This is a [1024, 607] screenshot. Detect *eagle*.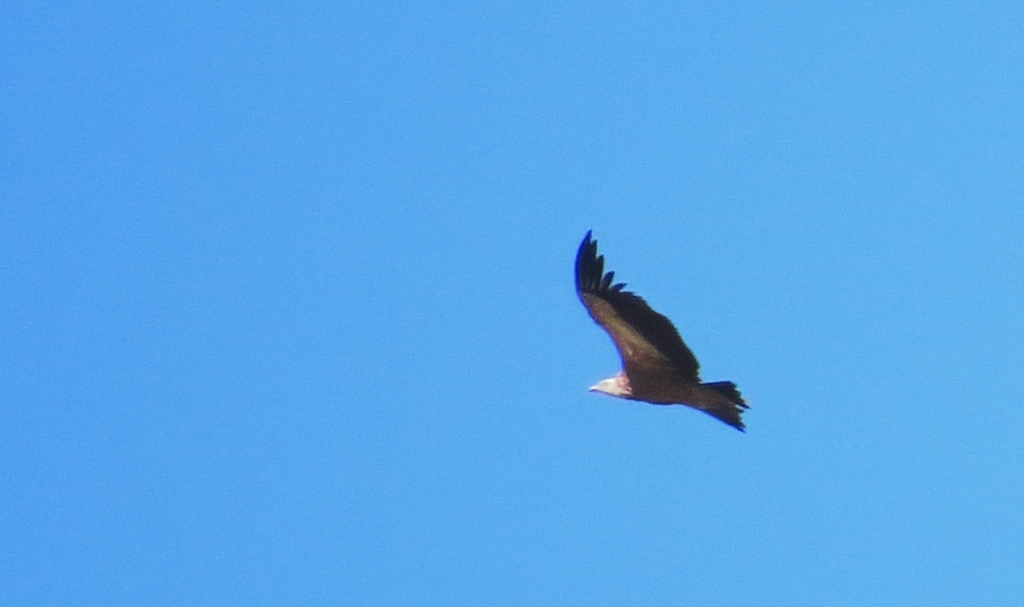
570/226/751/440.
